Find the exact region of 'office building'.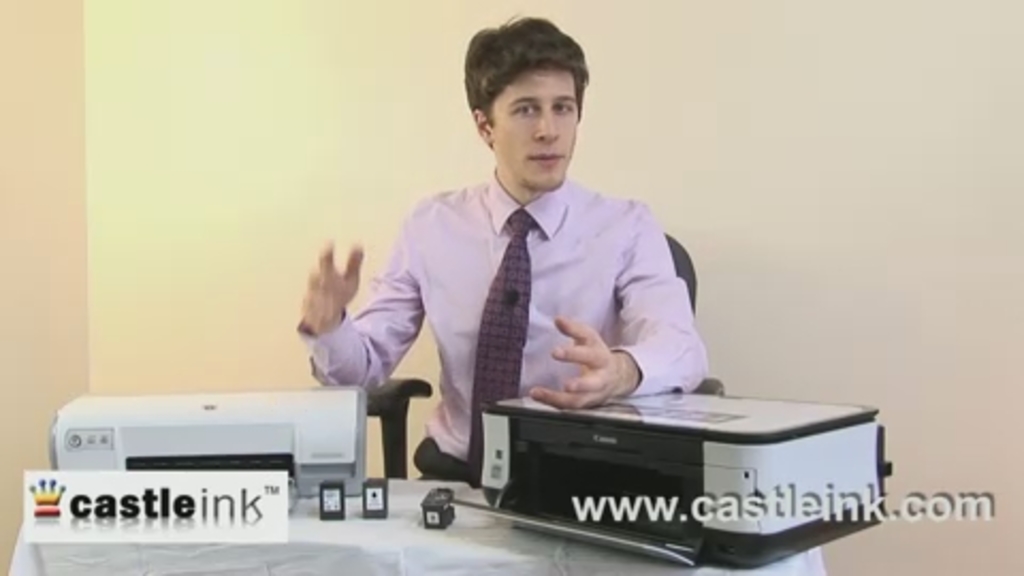
Exact region: [0, 0, 1022, 574].
